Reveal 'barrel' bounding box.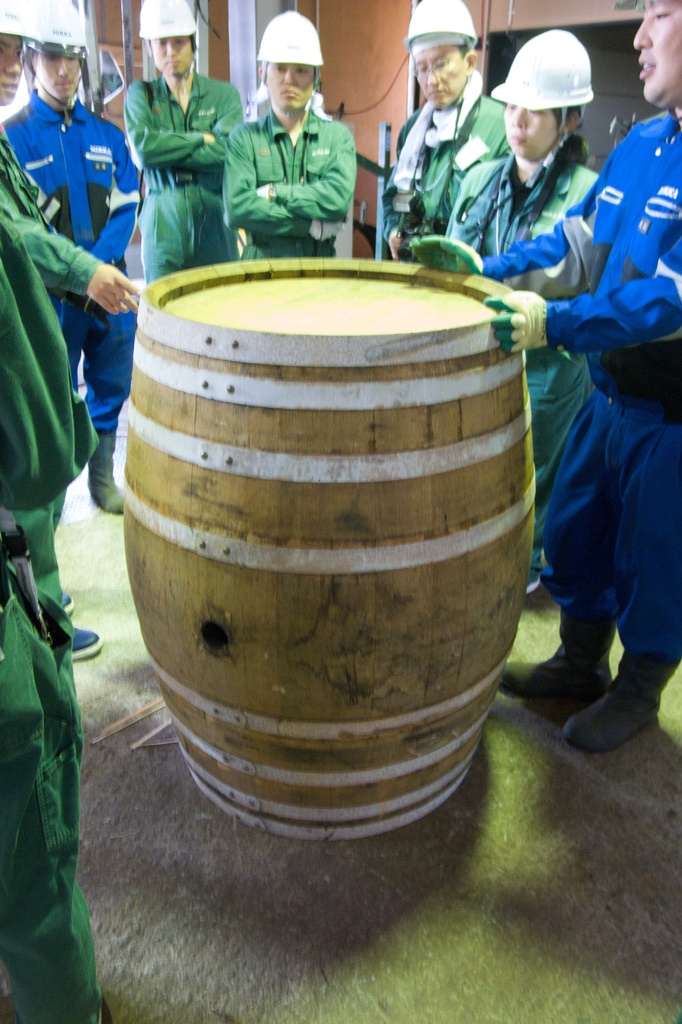
Revealed: {"left": 125, "top": 252, "right": 545, "bottom": 828}.
